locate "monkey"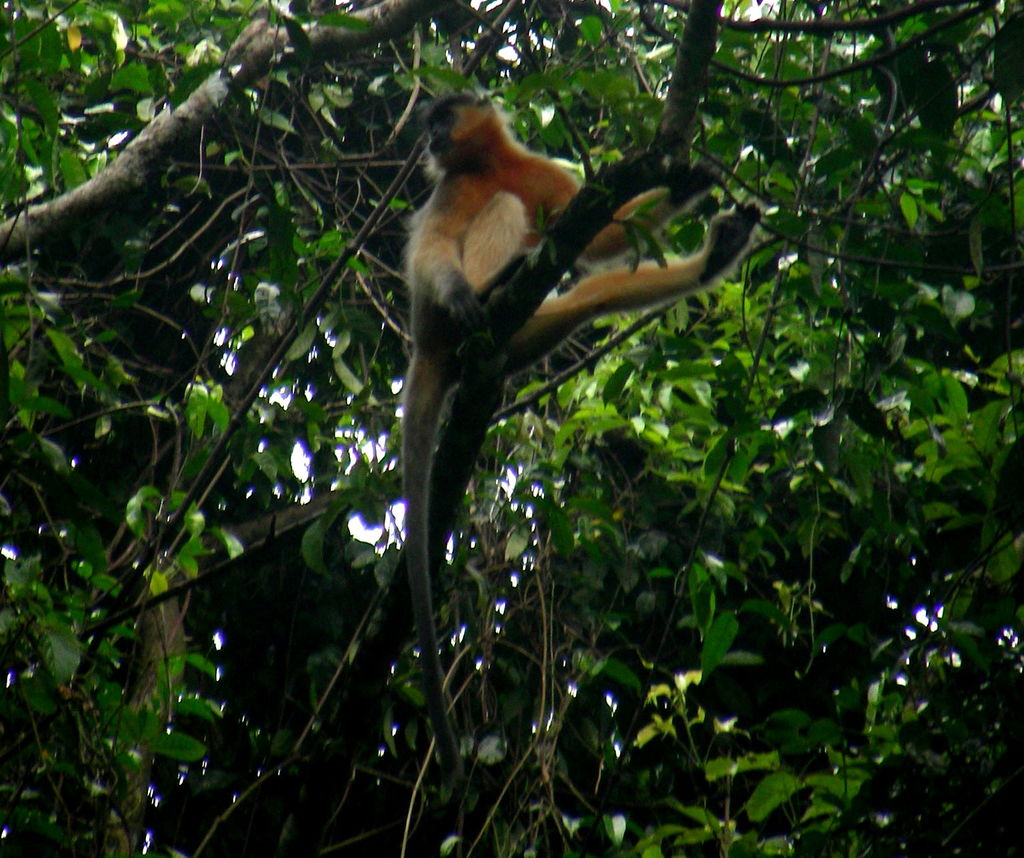
x1=380, y1=83, x2=647, y2=743
